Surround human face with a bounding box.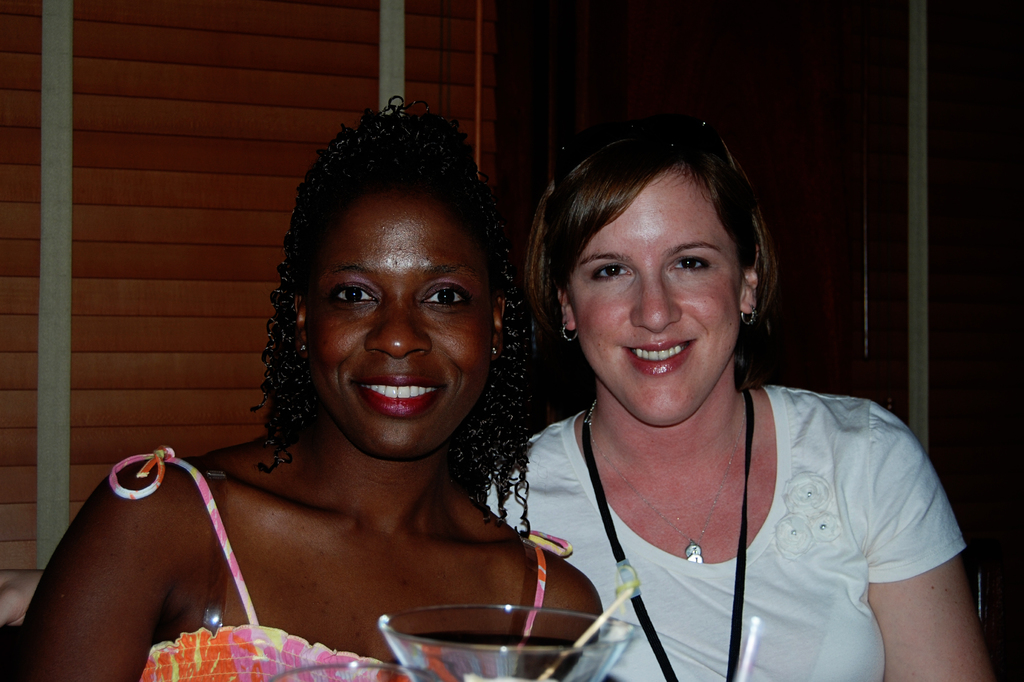
bbox=[306, 190, 499, 466].
